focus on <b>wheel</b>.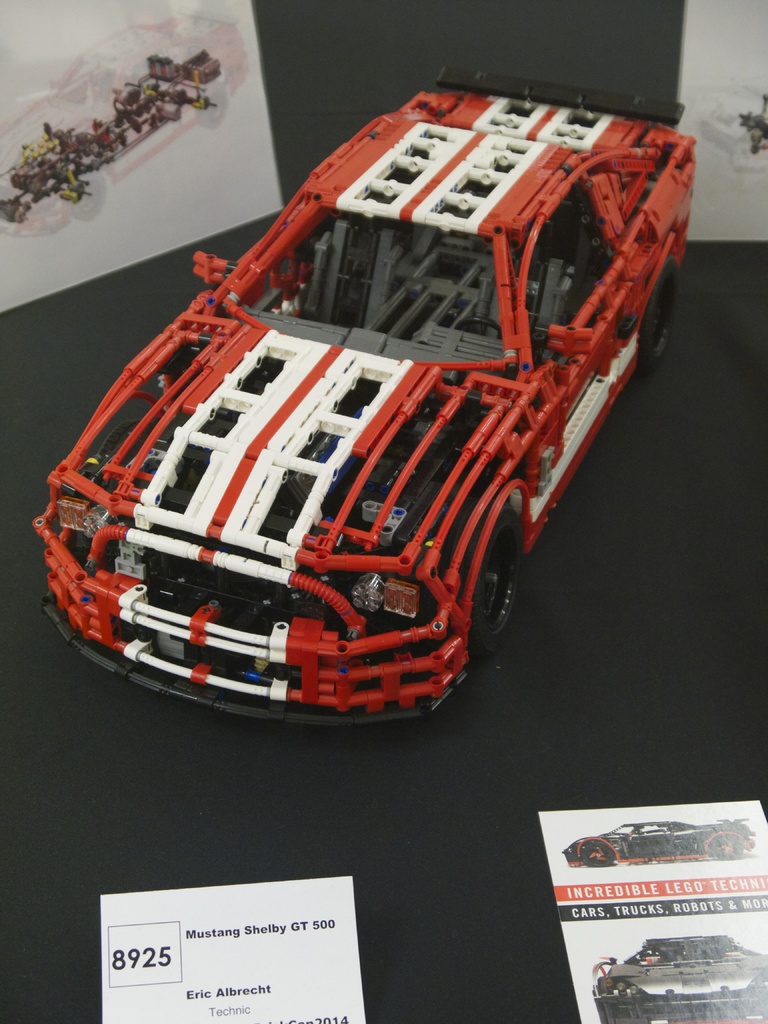
Focused at x1=97, y1=421, x2=153, y2=552.
